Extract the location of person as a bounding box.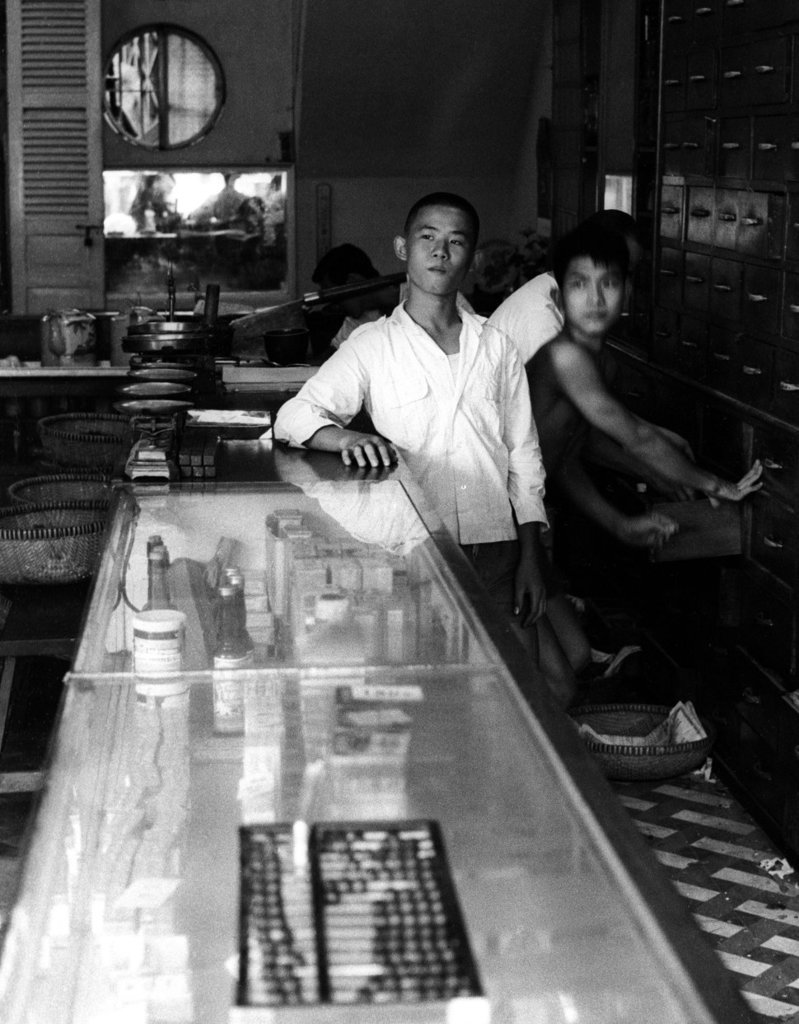
rect(266, 177, 560, 675).
